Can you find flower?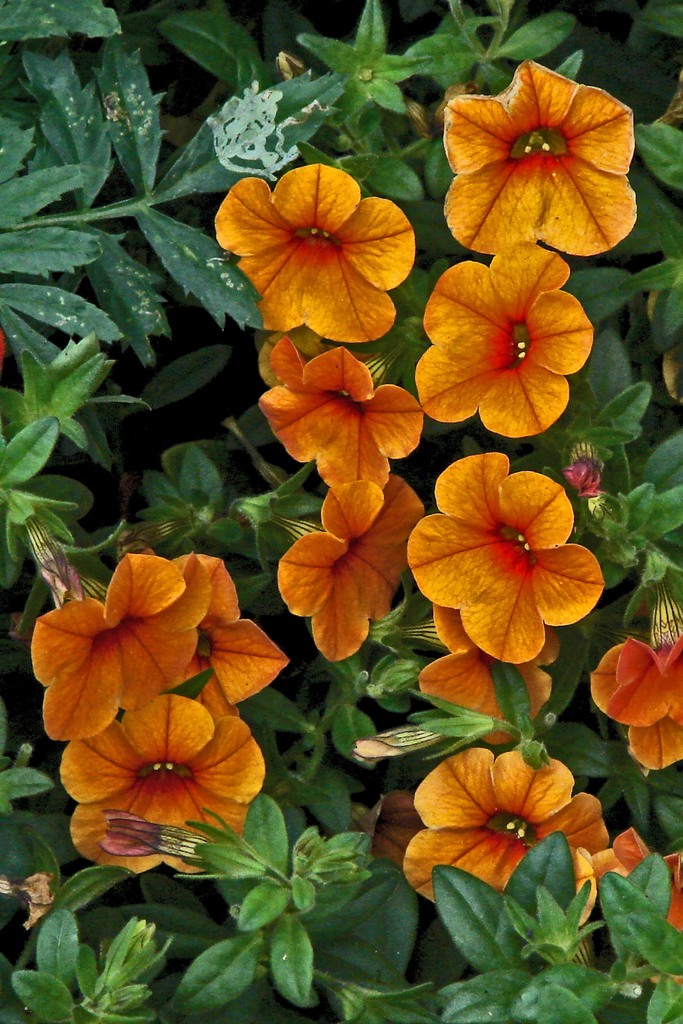
Yes, bounding box: <bbox>172, 548, 297, 722</bbox>.
